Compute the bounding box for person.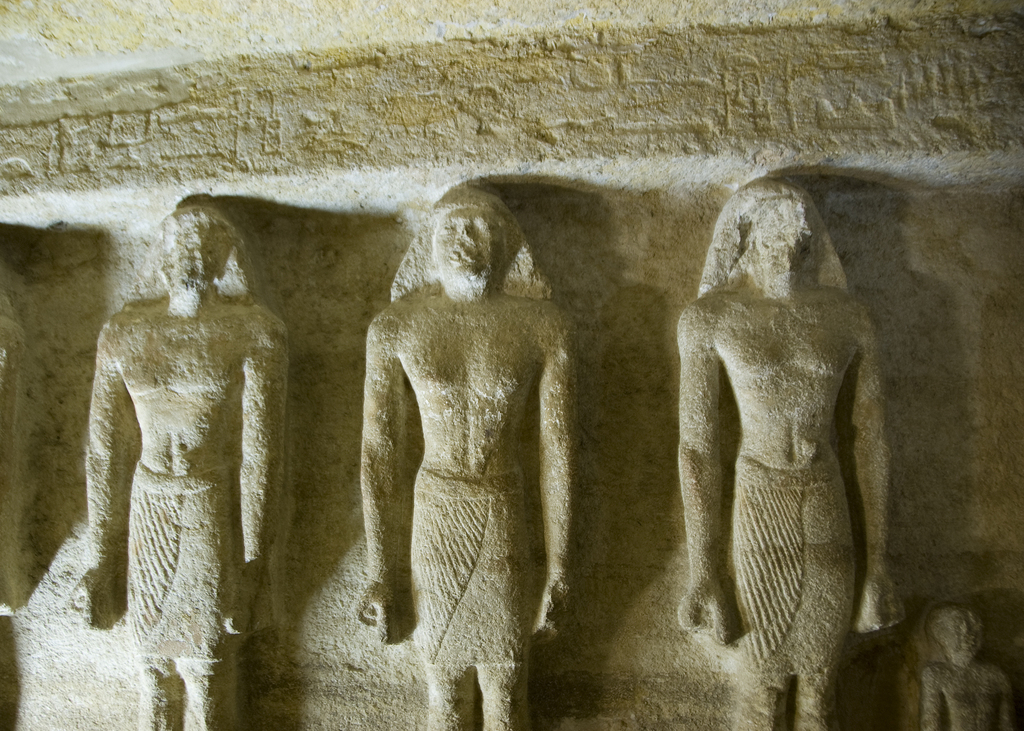
region(675, 175, 906, 730).
